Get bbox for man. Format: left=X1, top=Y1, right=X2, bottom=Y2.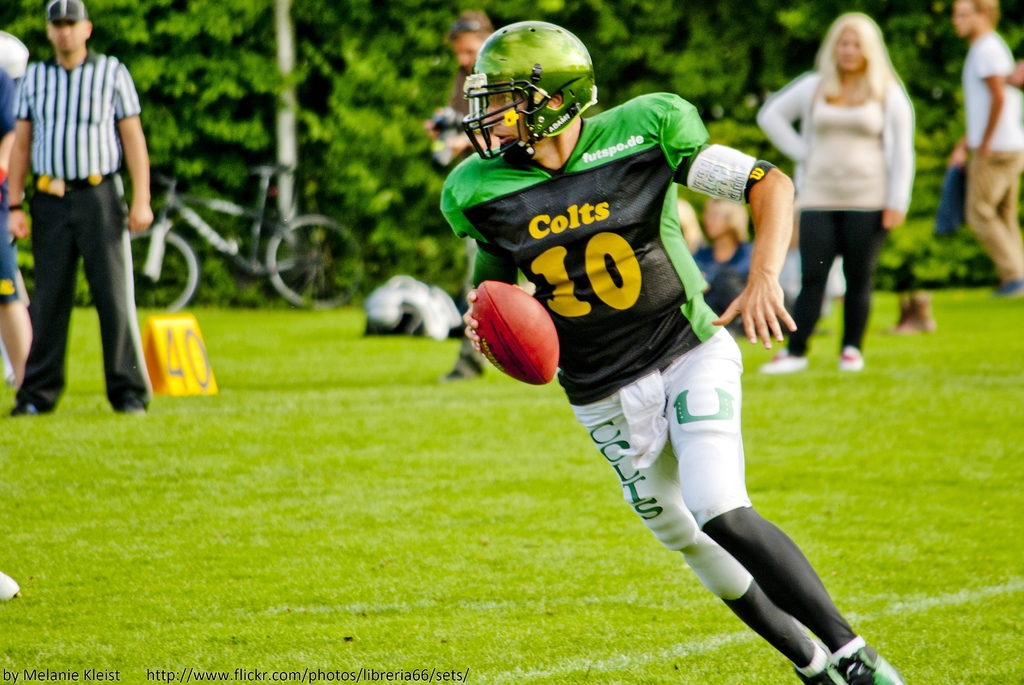
left=0, top=35, right=40, bottom=388.
